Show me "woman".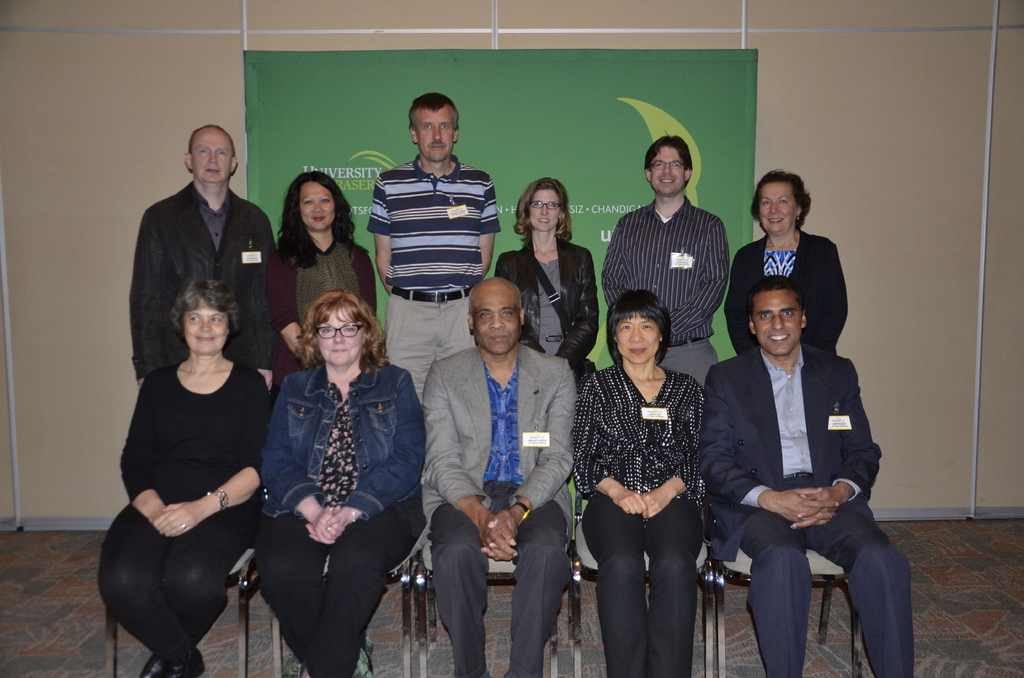
"woman" is here: [left=724, top=171, right=851, bottom=362].
